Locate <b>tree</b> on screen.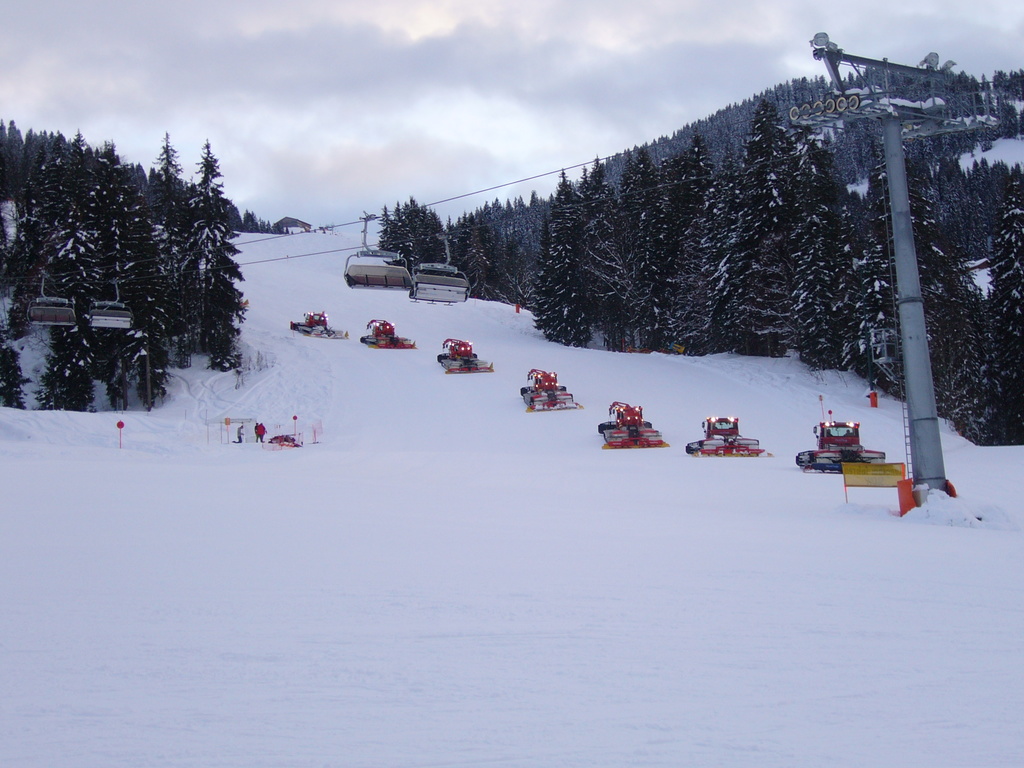
On screen at bbox=[22, 104, 260, 440].
